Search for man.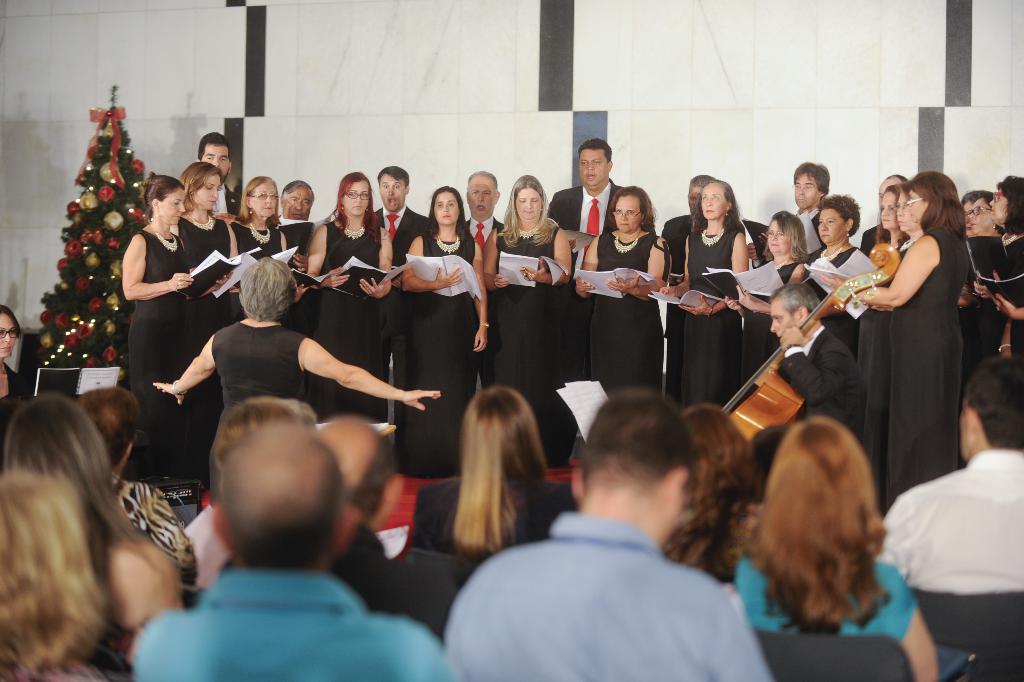
Found at <bbox>376, 165, 431, 257</bbox>.
